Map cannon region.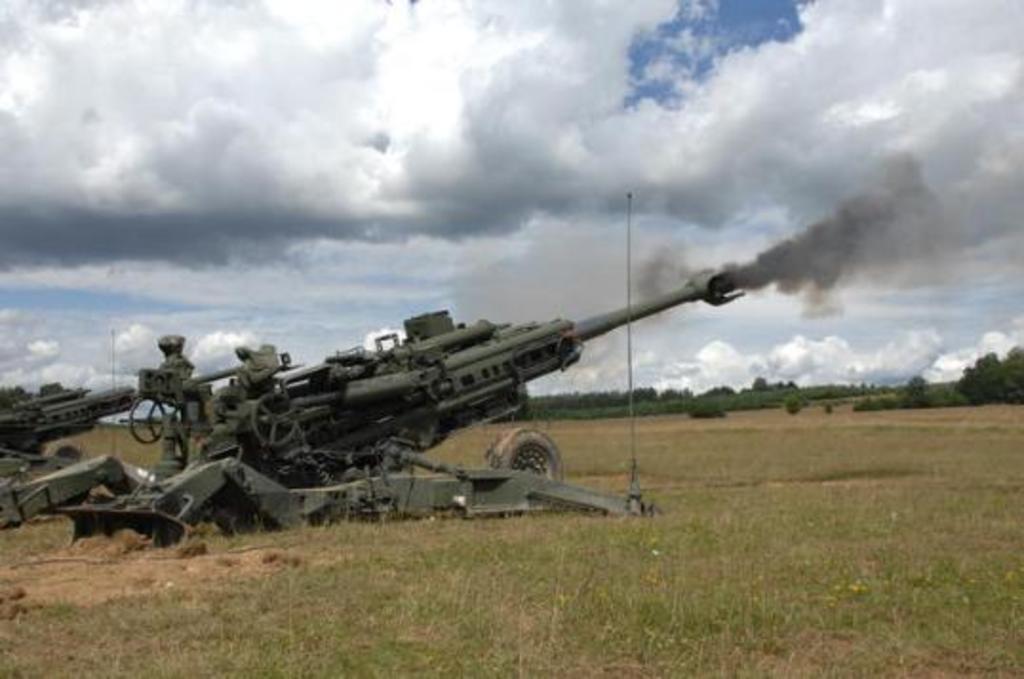
Mapped to rect(0, 378, 141, 525).
